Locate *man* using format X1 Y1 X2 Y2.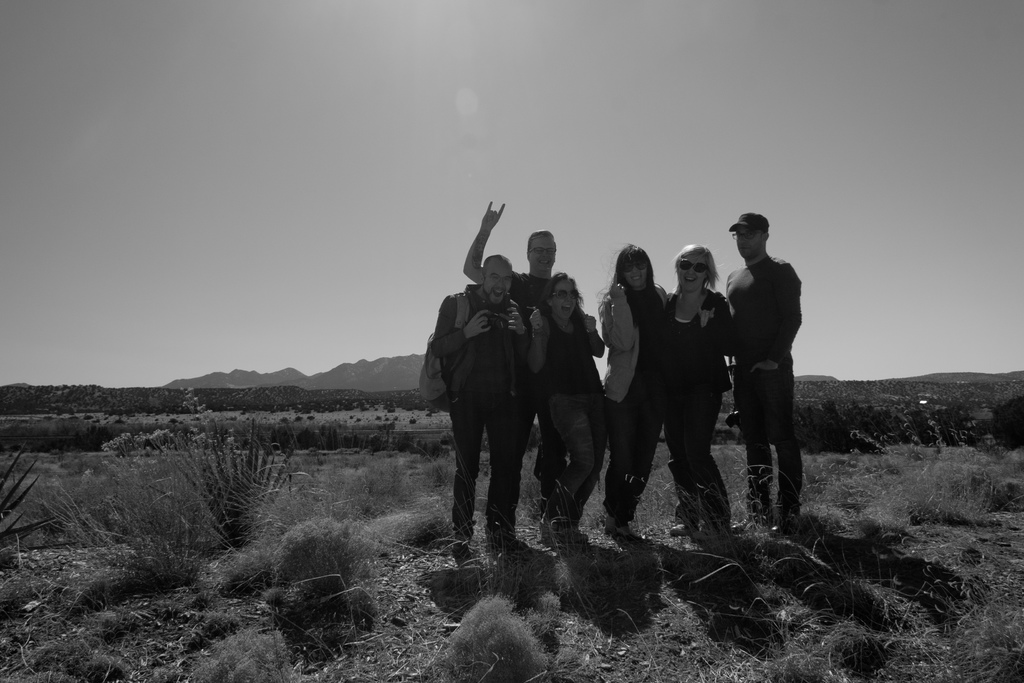
430 254 531 559.
